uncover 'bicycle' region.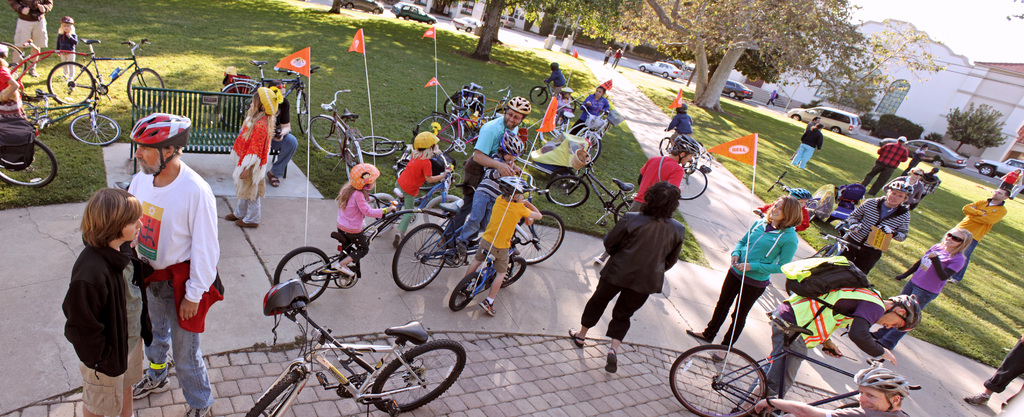
Uncovered: 819/222/868/255.
